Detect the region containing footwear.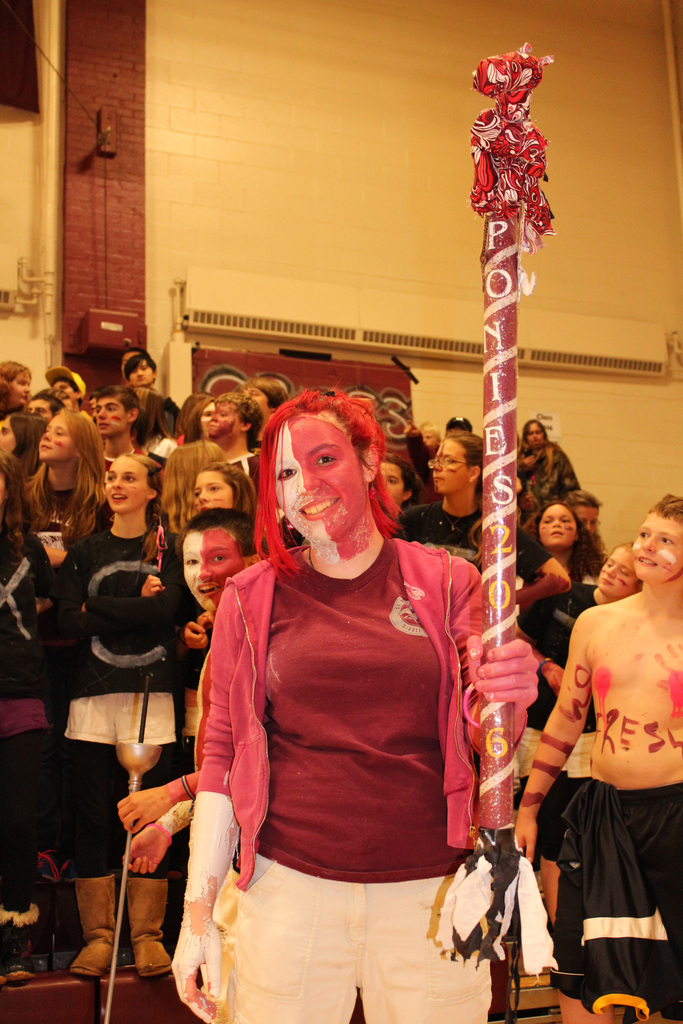
[76,880,120,976].
